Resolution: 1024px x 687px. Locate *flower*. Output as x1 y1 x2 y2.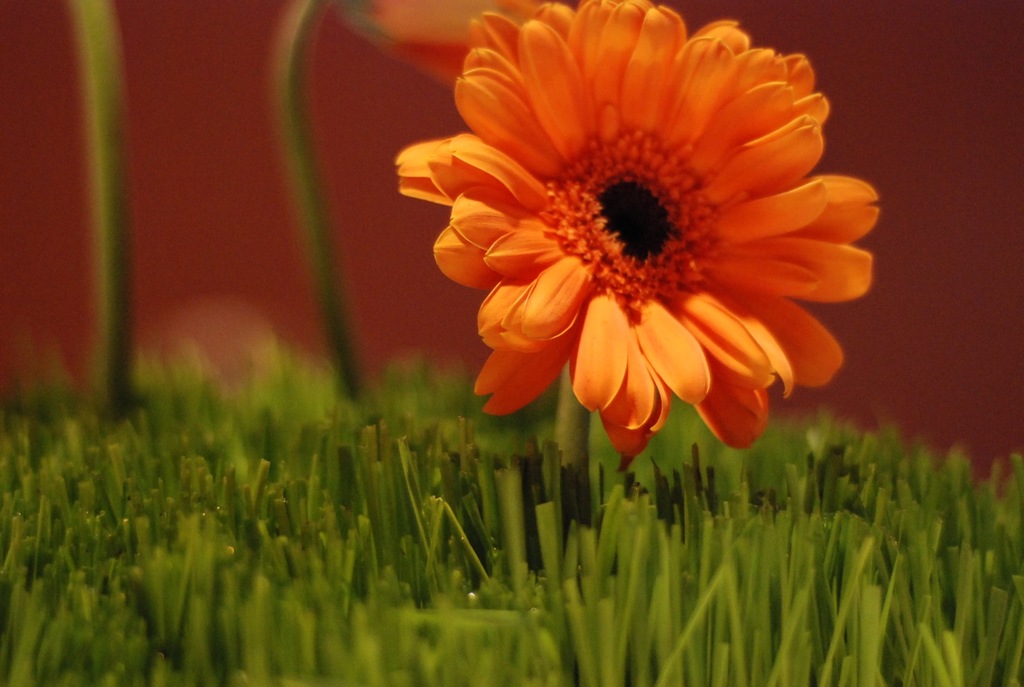
397 0 881 473.
